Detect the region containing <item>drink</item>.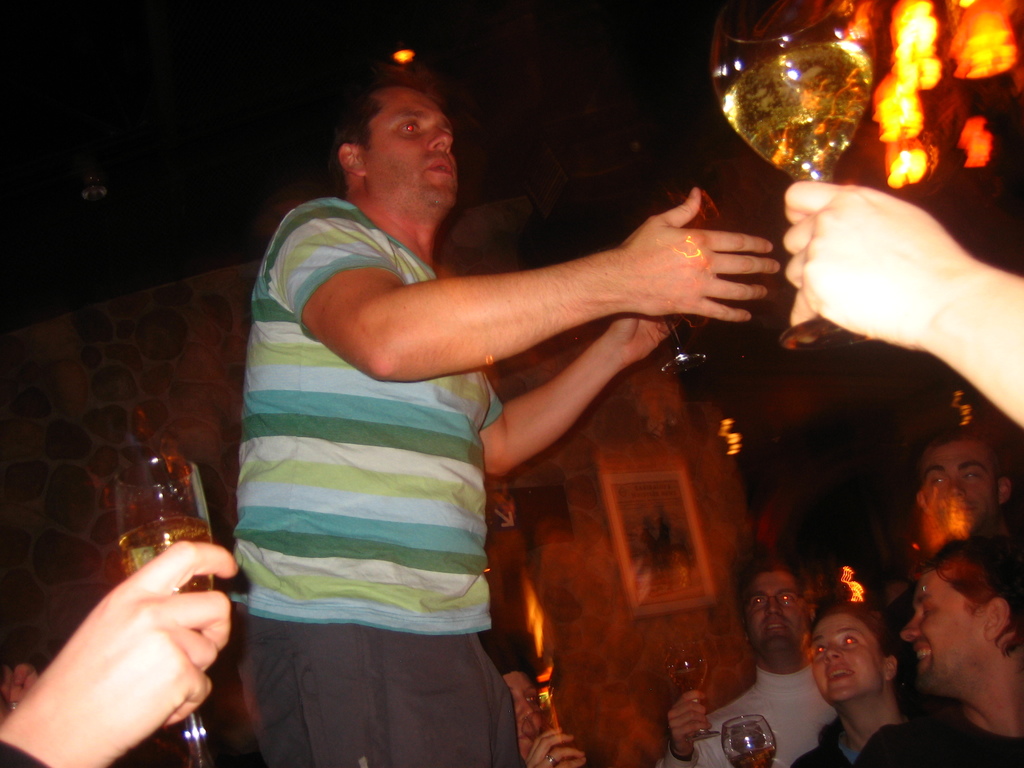
[left=671, top=668, right=708, bottom=687].
